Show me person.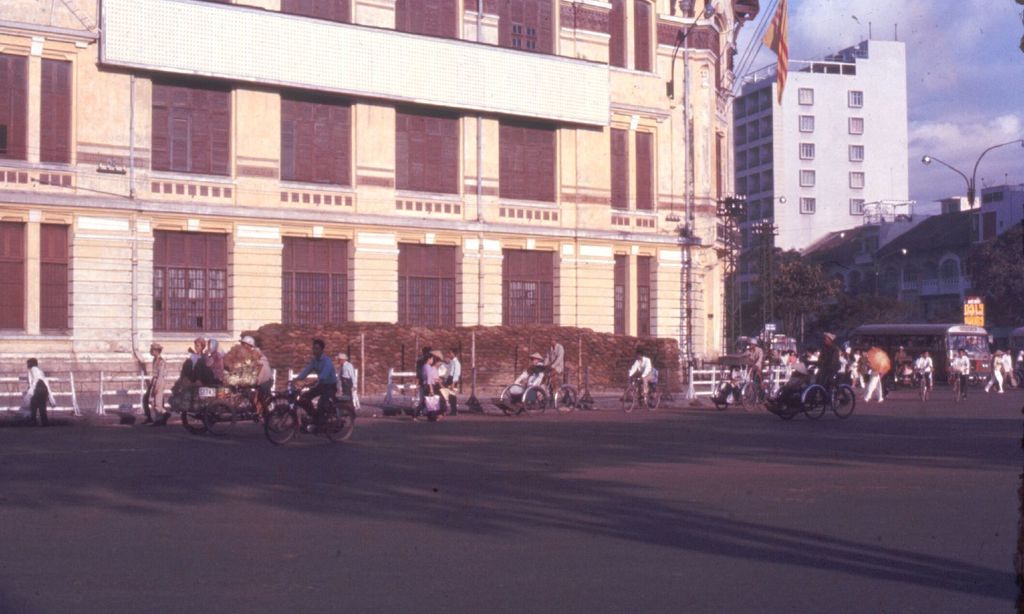
person is here: region(413, 342, 429, 372).
